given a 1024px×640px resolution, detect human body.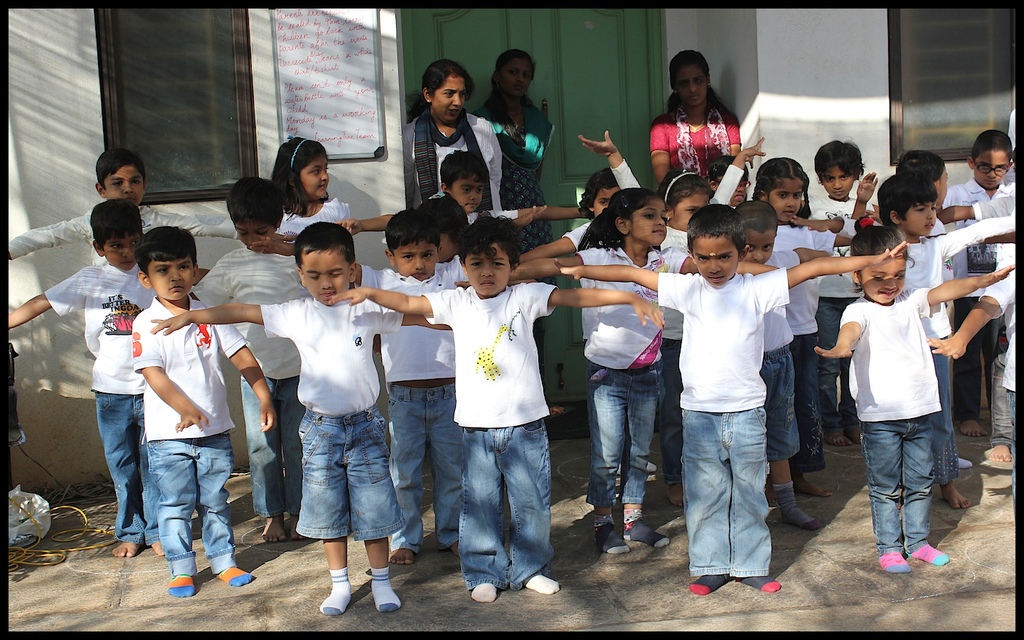
(838, 201, 961, 577).
